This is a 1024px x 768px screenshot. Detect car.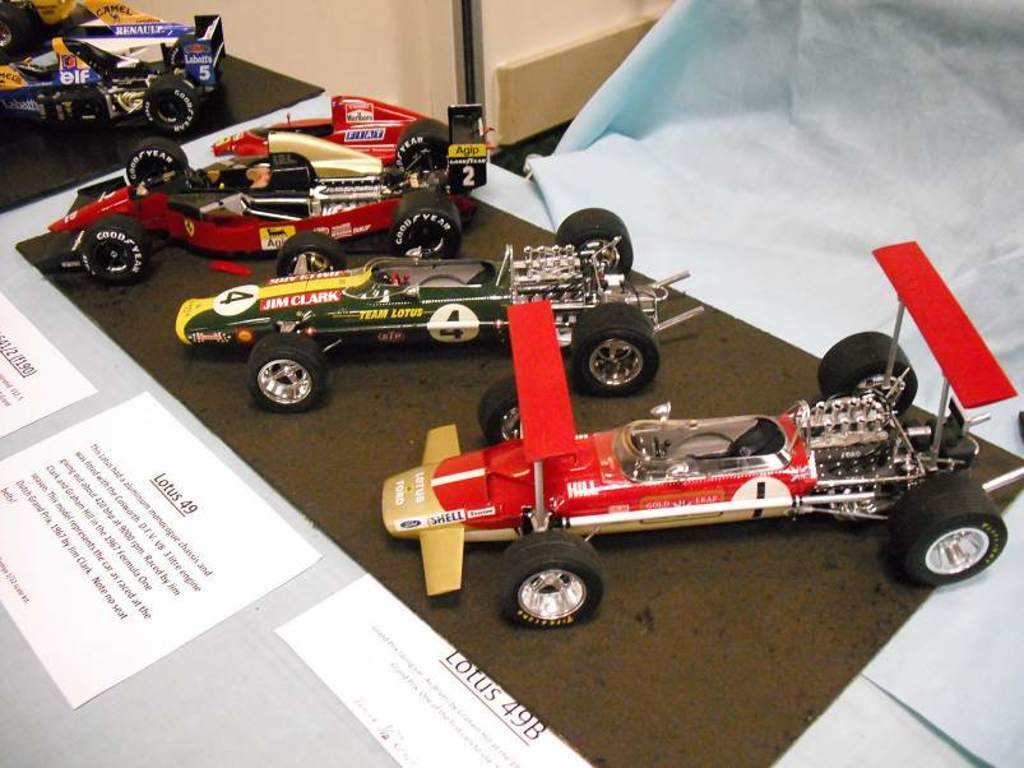
<region>27, 89, 533, 287</region>.
